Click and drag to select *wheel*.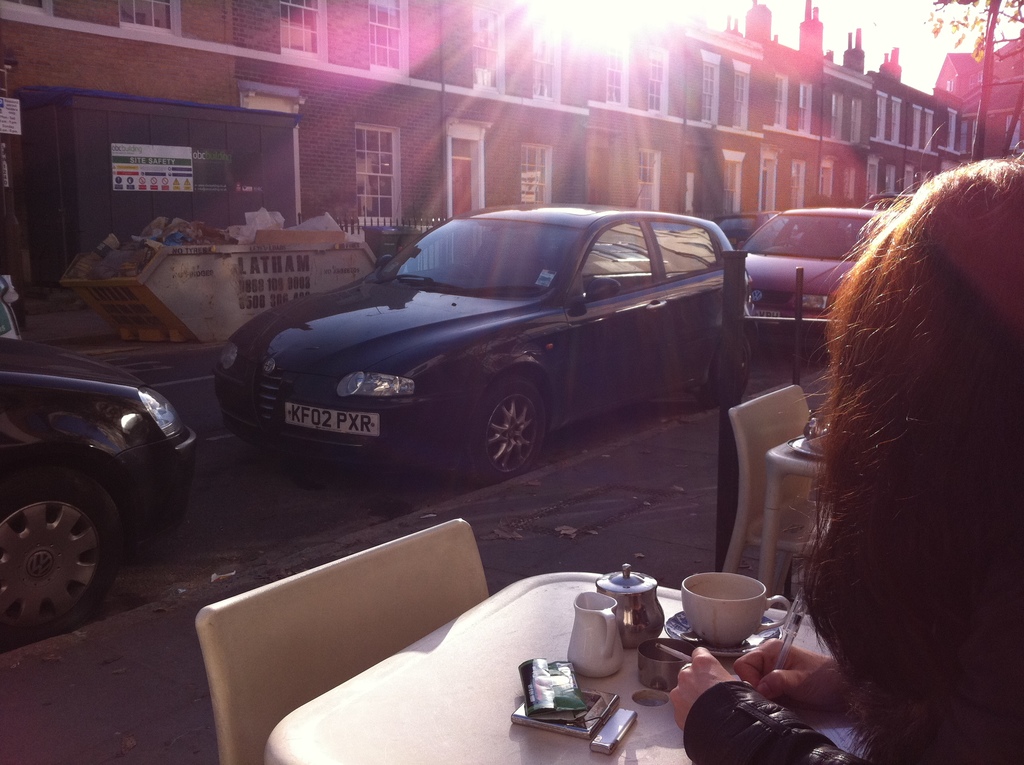
Selection: (1,478,123,642).
